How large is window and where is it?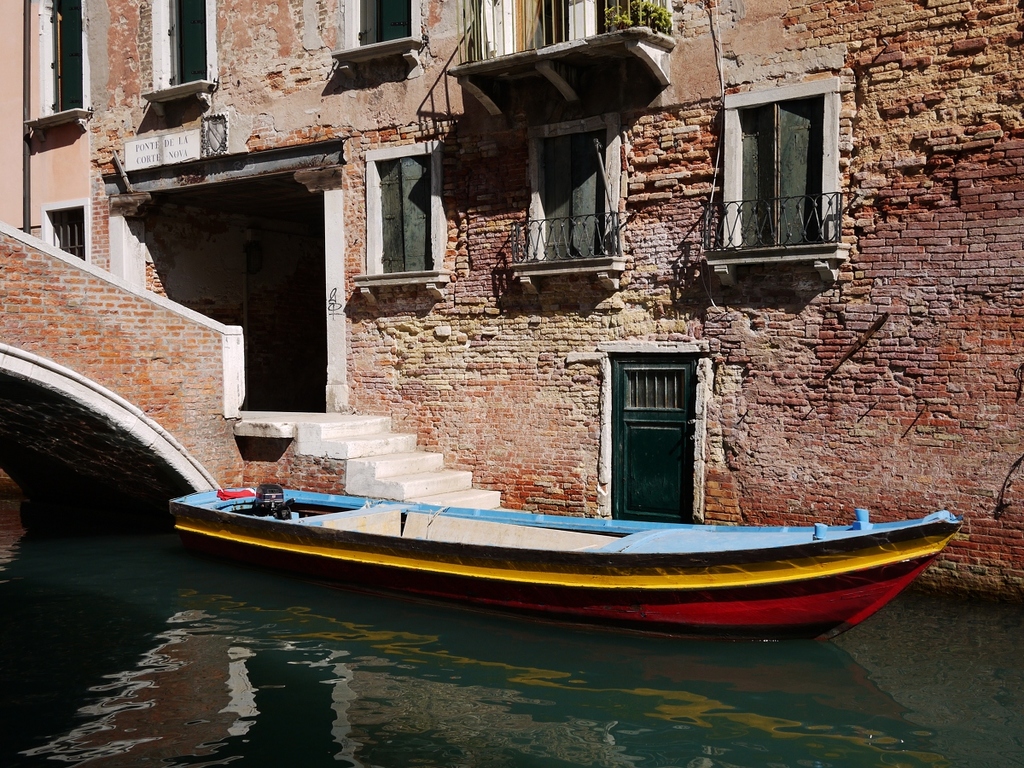
Bounding box: (x1=530, y1=123, x2=625, y2=266).
